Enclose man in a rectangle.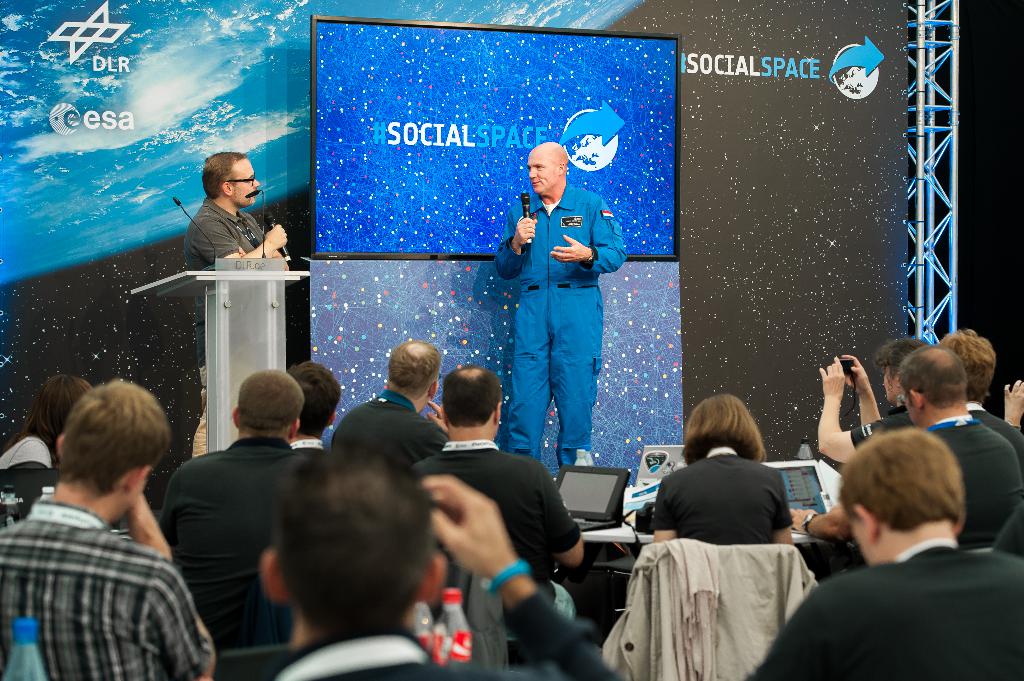
<region>941, 328, 1023, 458</region>.
